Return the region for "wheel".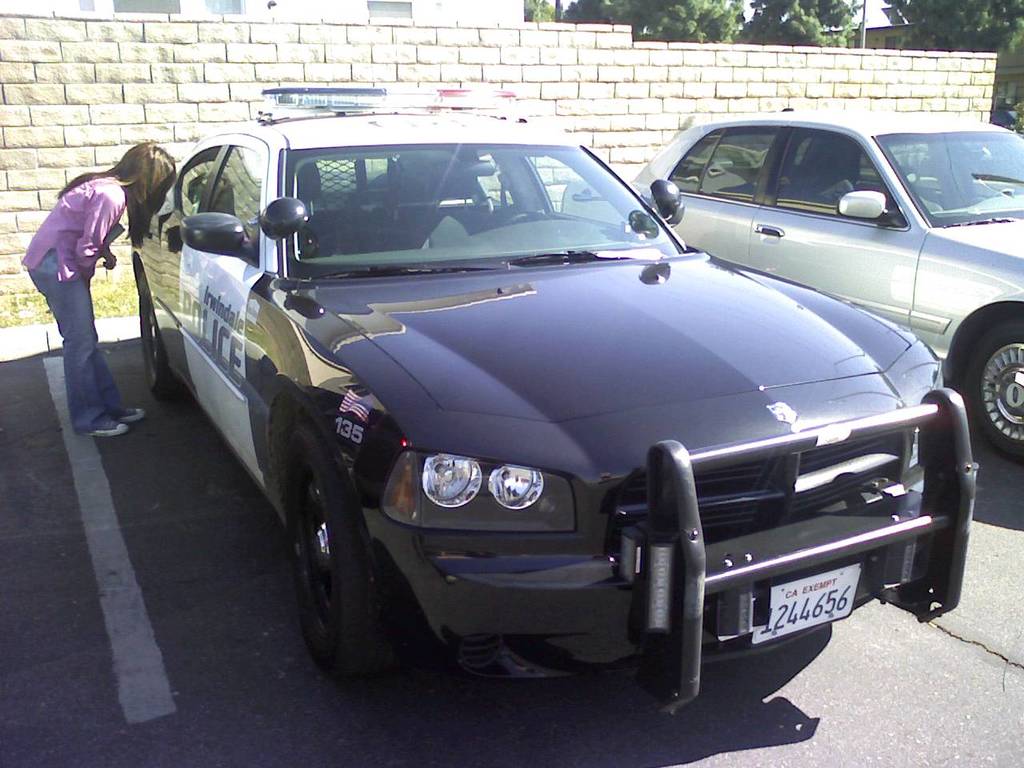
select_region(142, 269, 179, 403).
